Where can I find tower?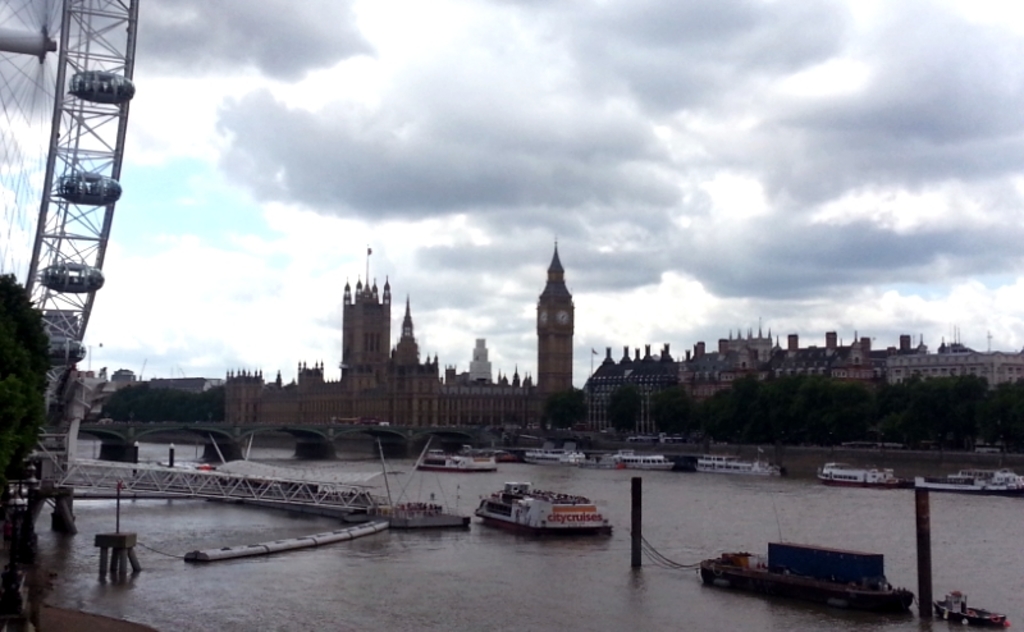
You can find it at BBox(472, 340, 495, 377).
